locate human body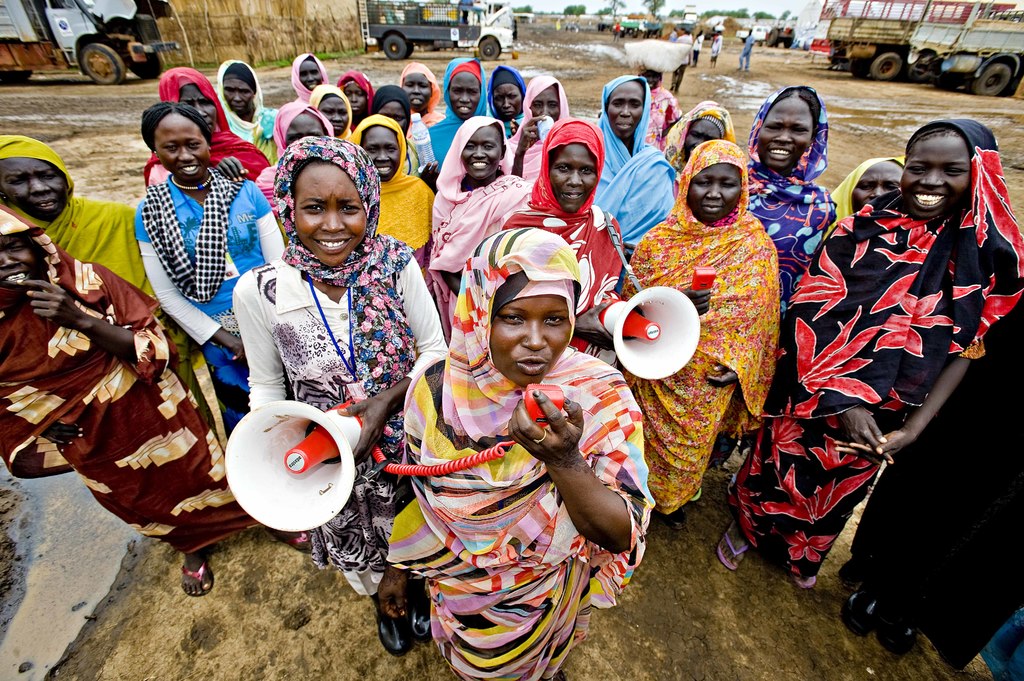
bbox=(339, 67, 373, 124)
